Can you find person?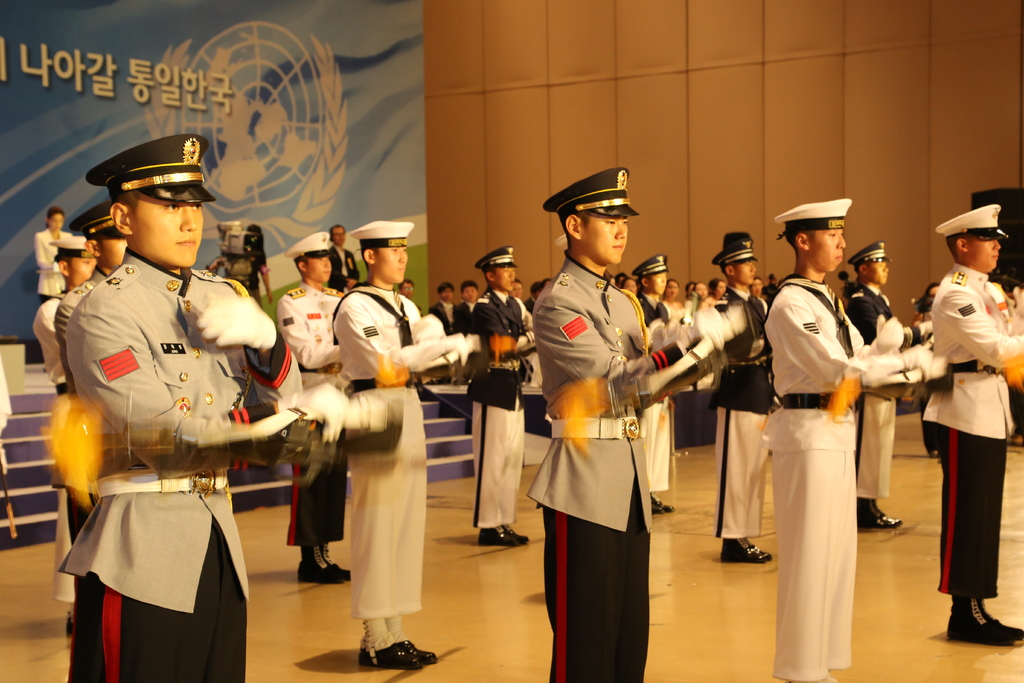
Yes, bounding box: crop(333, 211, 490, 670).
